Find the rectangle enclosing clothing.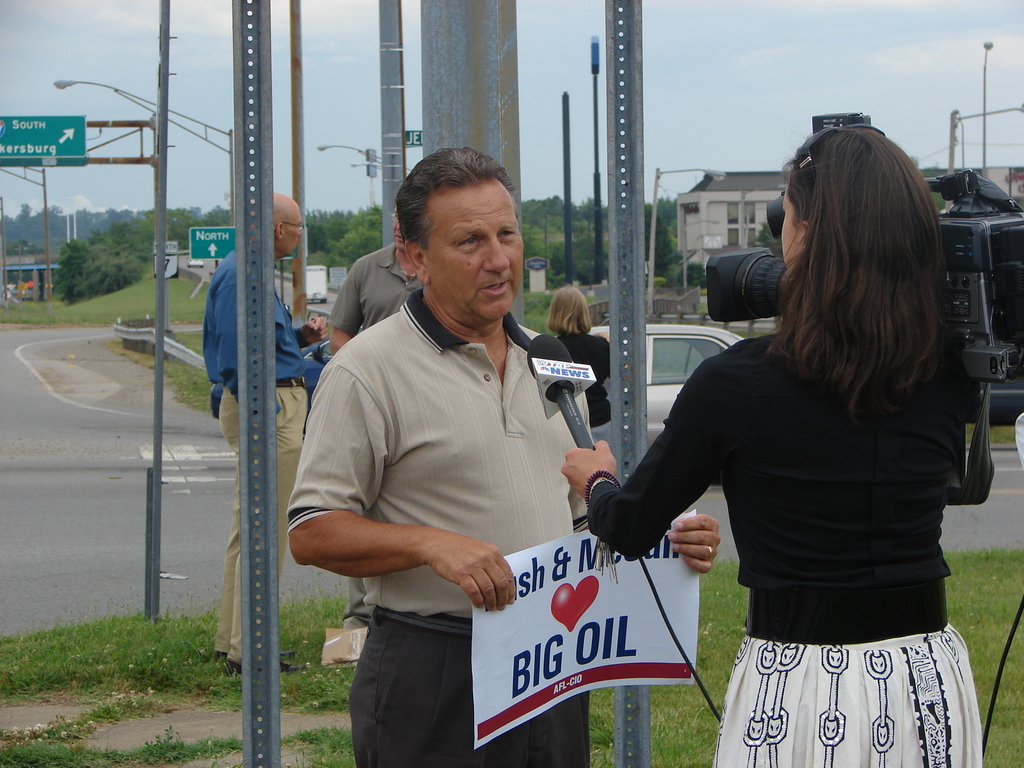
bbox(632, 257, 986, 745).
